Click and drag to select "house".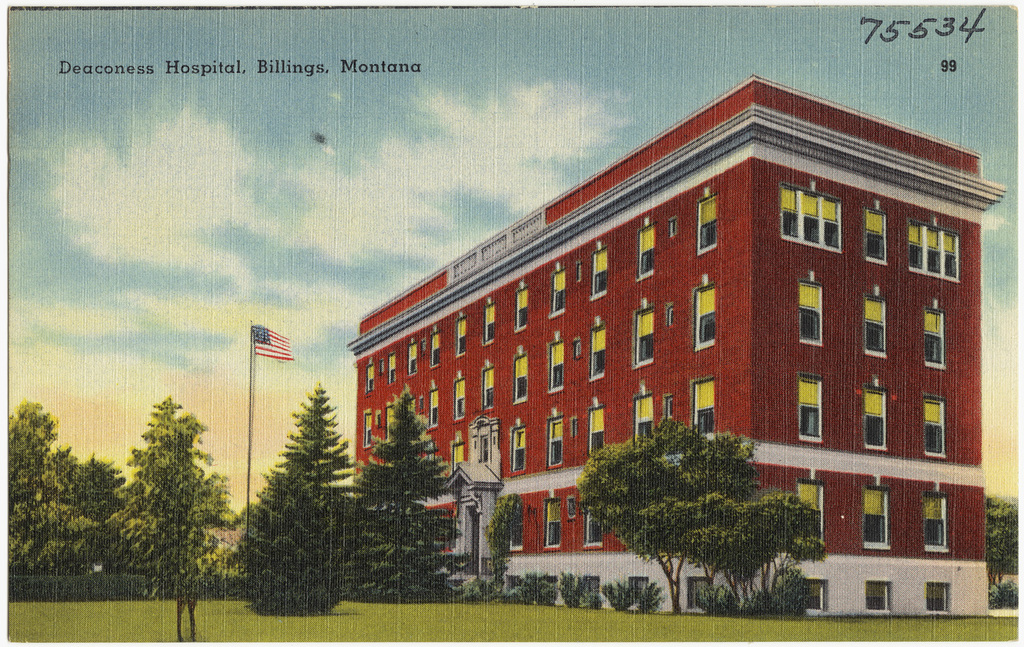
Selection: 348/72/999/619.
